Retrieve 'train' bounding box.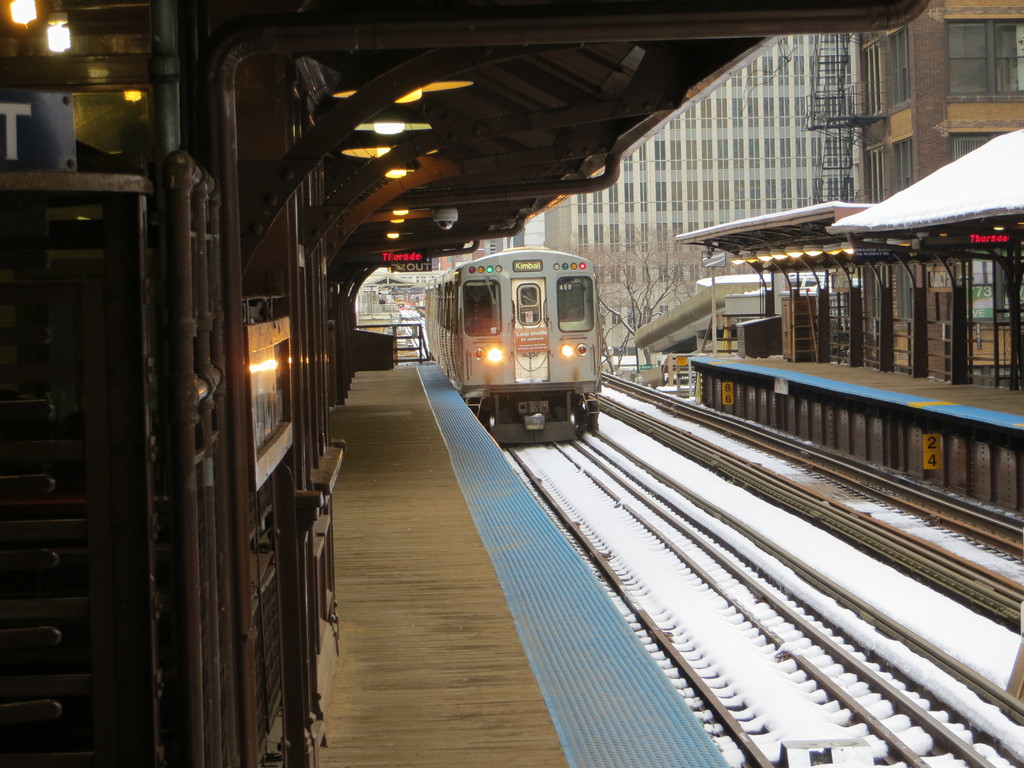
Bounding box: bbox=[427, 244, 598, 442].
